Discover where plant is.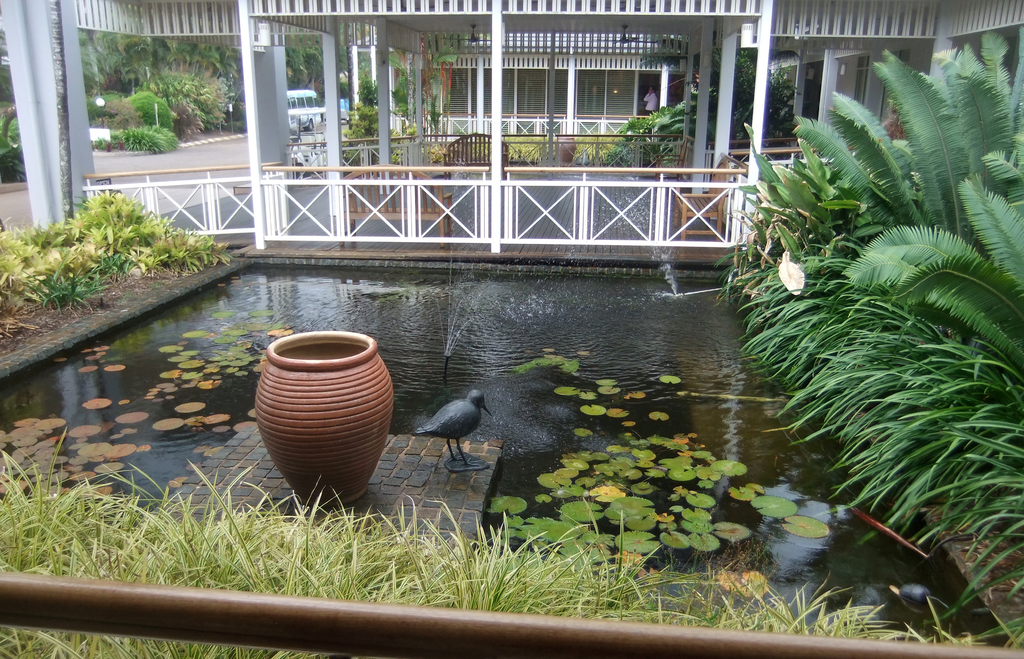
Discovered at [x1=603, y1=133, x2=632, y2=167].
